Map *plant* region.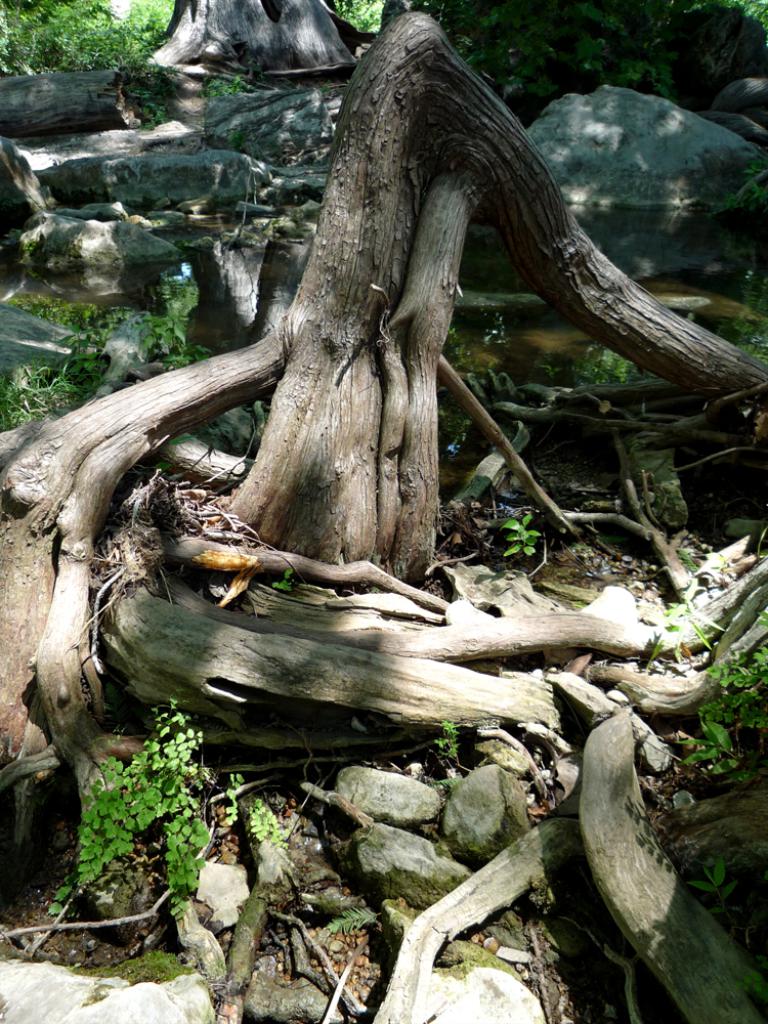
Mapped to bbox(43, 707, 203, 923).
